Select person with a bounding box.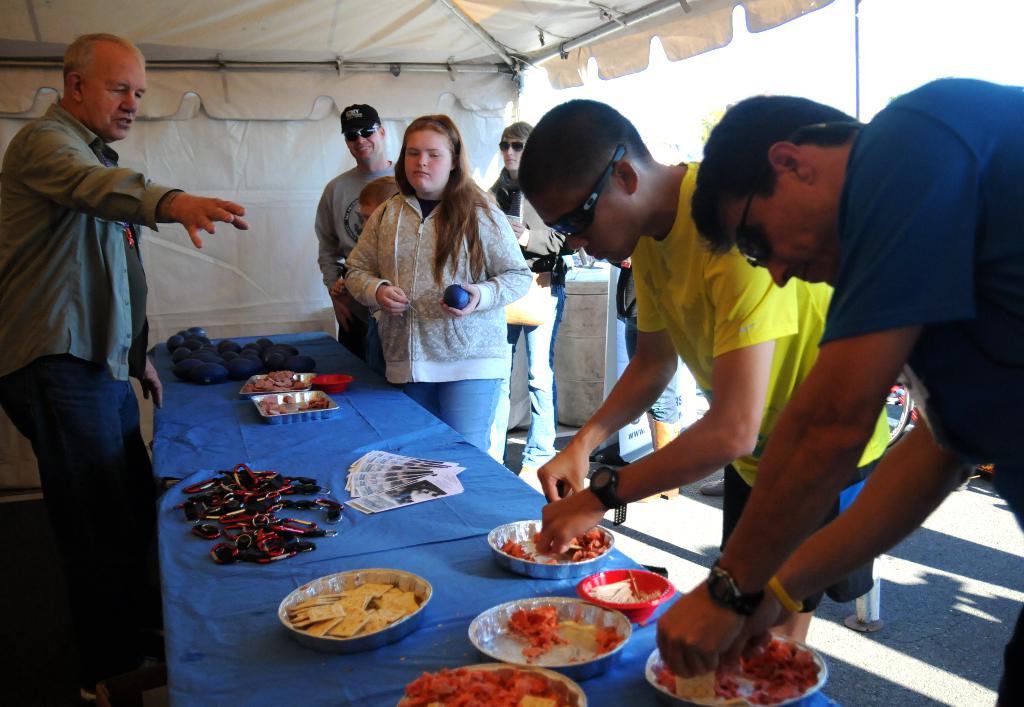
region(467, 116, 569, 466).
